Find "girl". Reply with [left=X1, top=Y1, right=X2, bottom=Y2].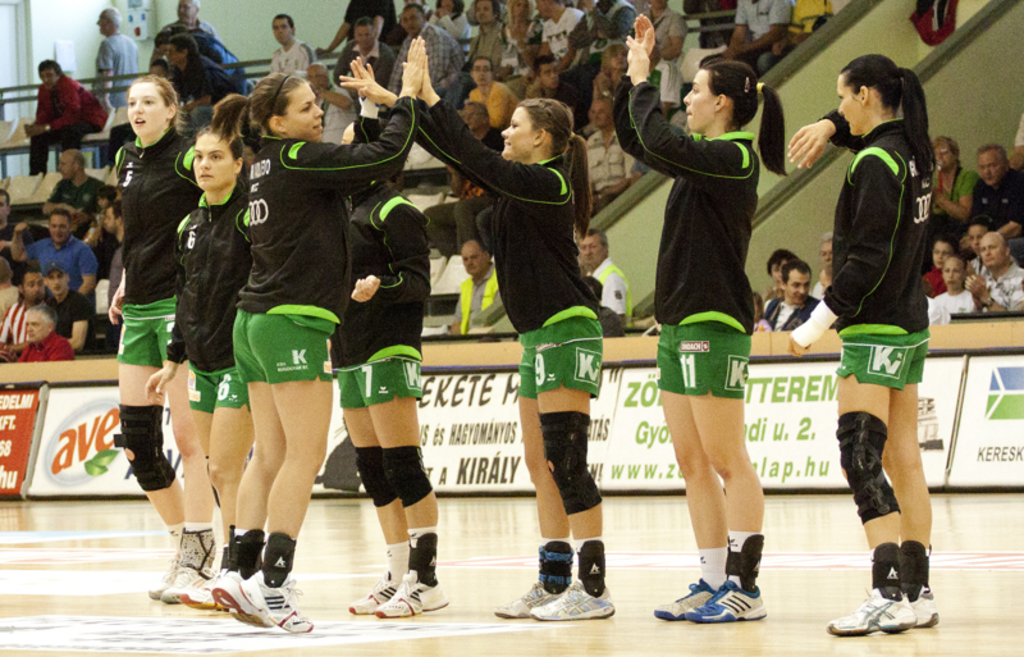
[left=470, top=58, right=520, bottom=152].
